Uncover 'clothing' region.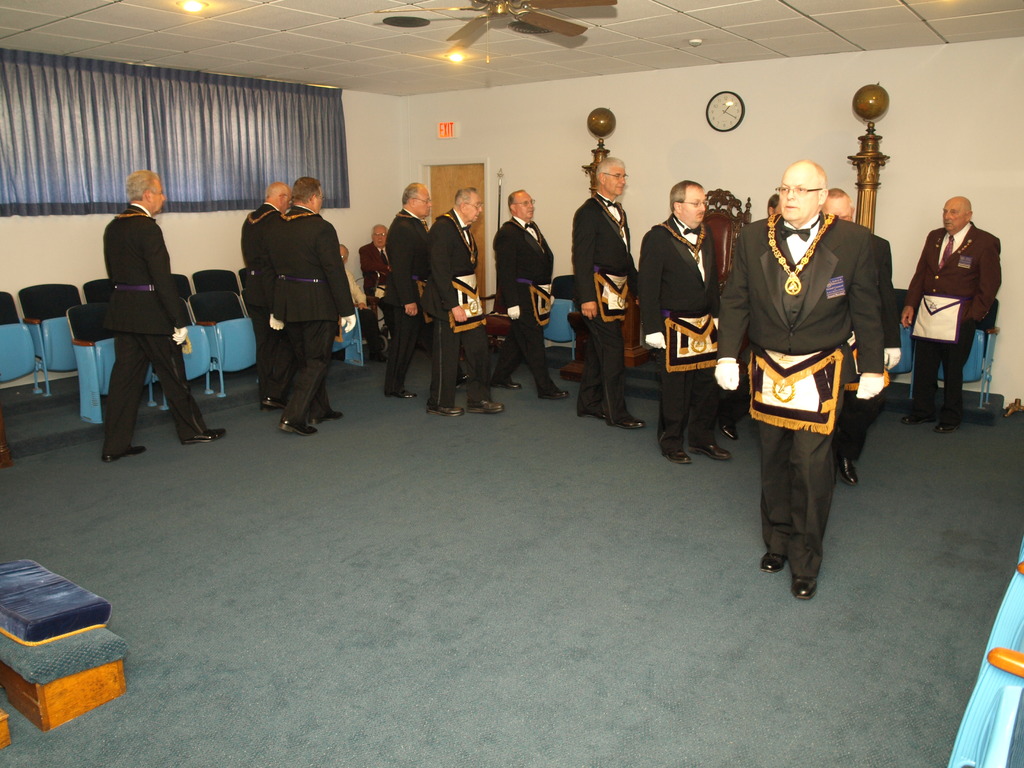
Uncovered: Rect(573, 191, 630, 420).
